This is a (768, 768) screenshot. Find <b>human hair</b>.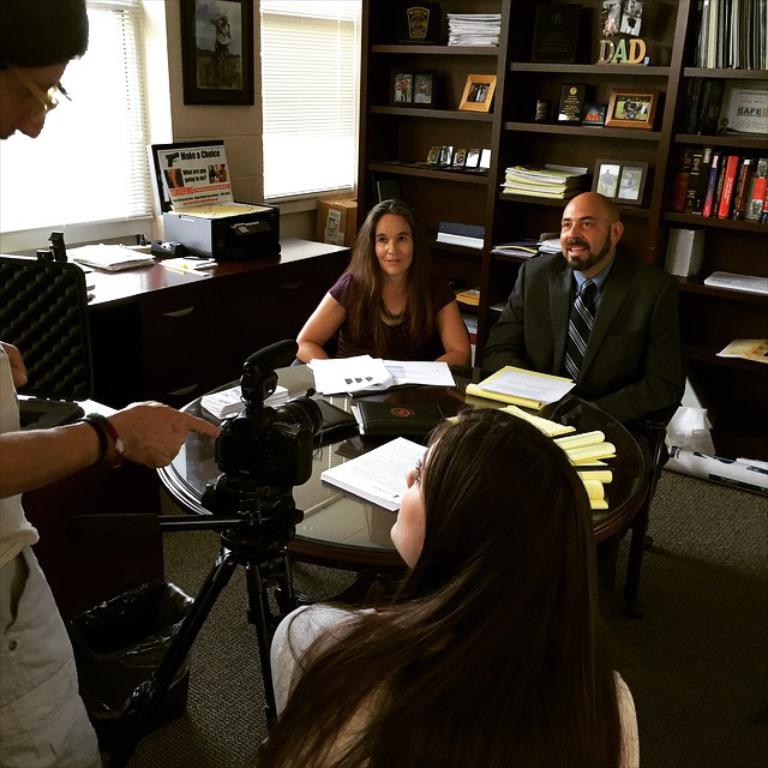
Bounding box: bbox(256, 407, 623, 767).
